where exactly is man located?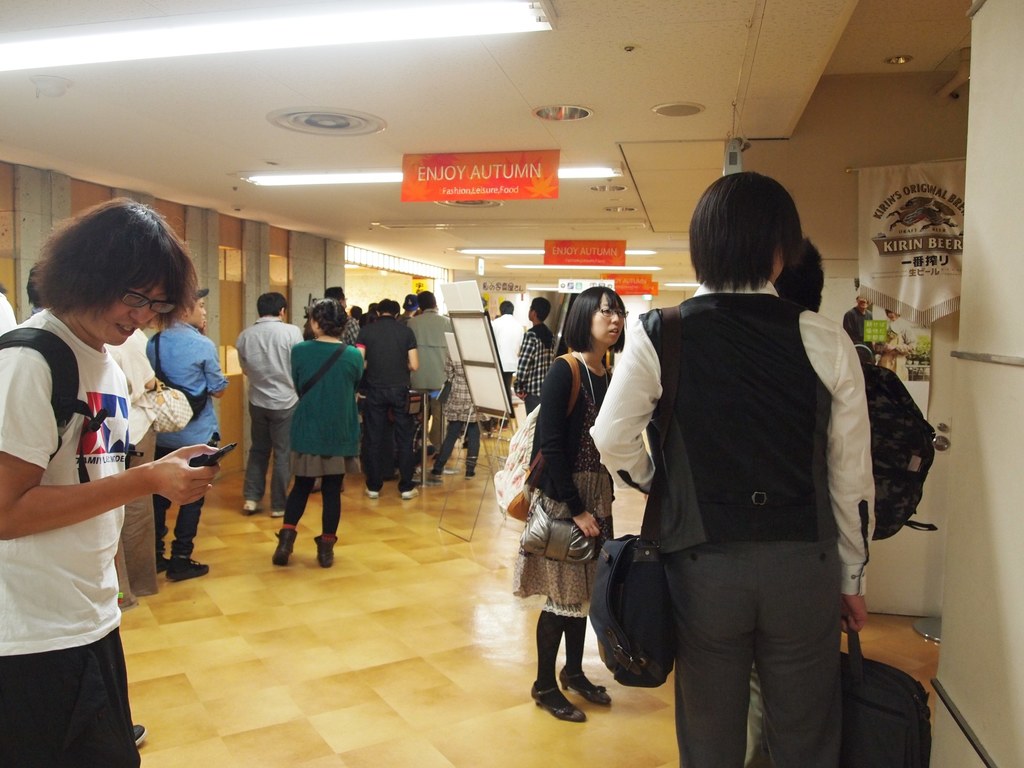
Its bounding box is (x1=513, y1=294, x2=557, y2=404).
